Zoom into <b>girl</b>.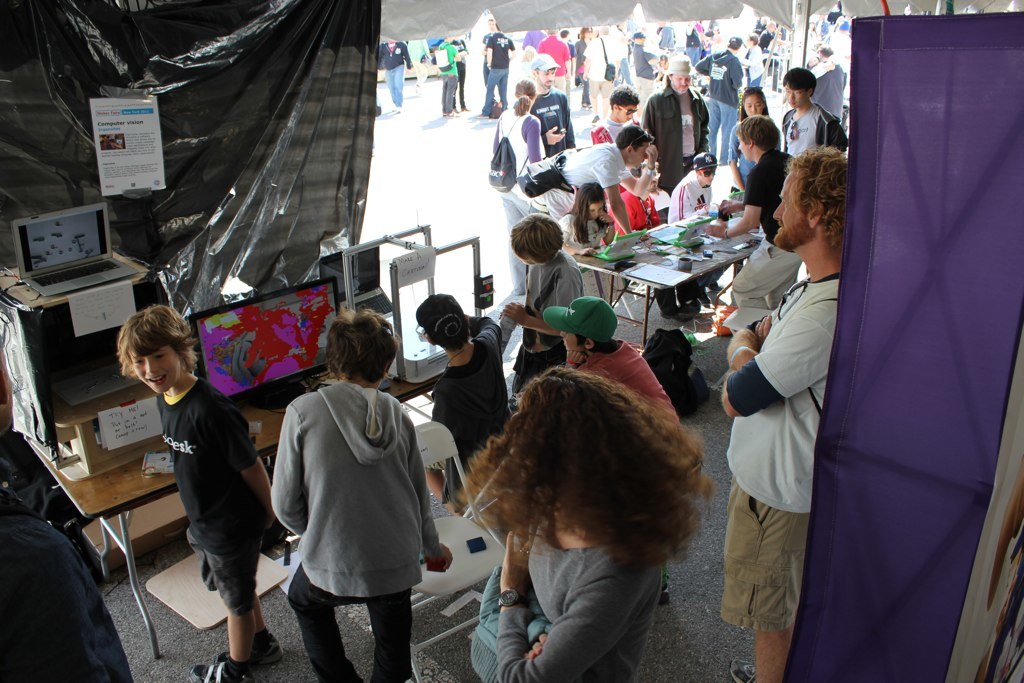
Zoom target: pyautogui.locateOnScreen(457, 368, 717, 682).
